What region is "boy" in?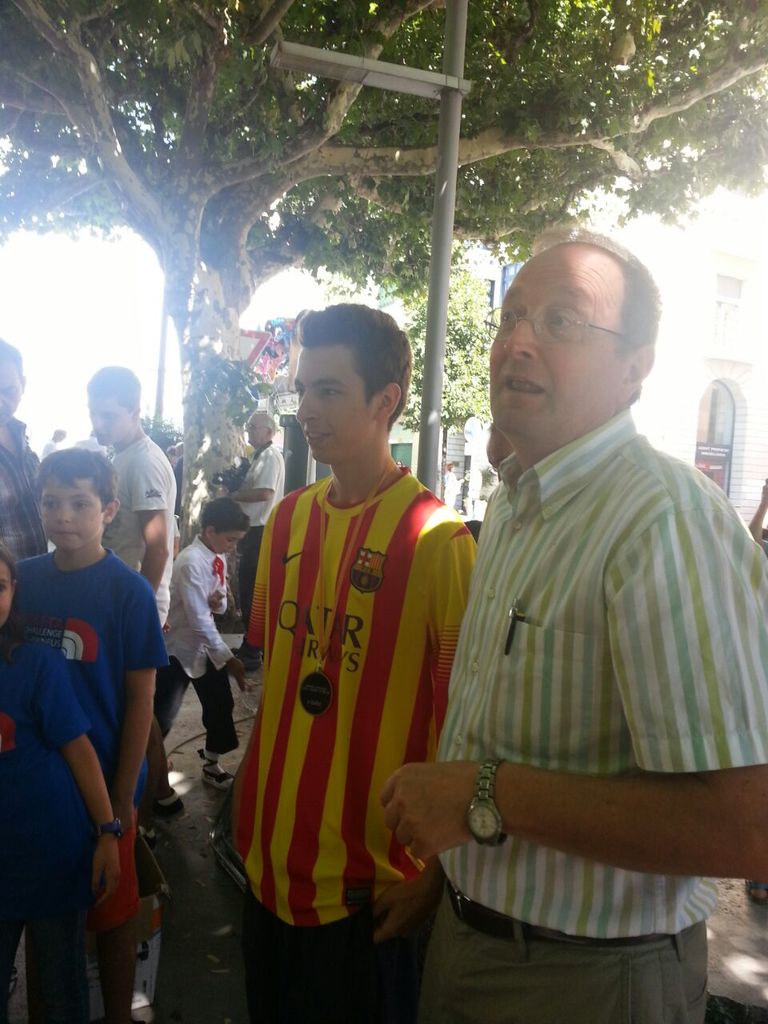
x1=165, y1=498, x2=242, y2=785.
